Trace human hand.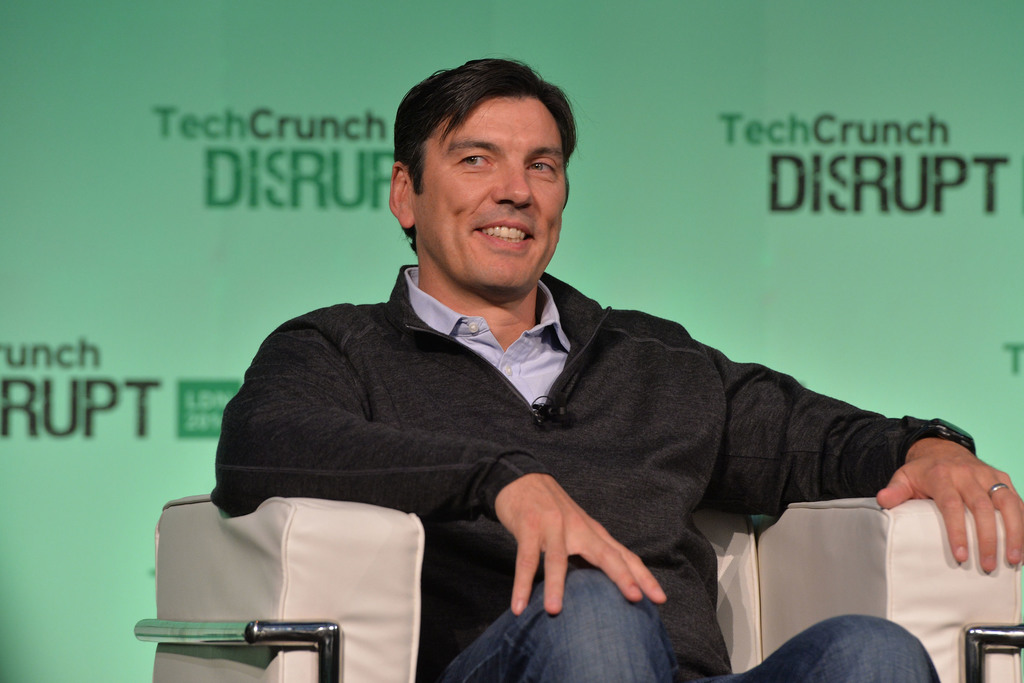
Traced to BBox(495, 471, 669, 618).
